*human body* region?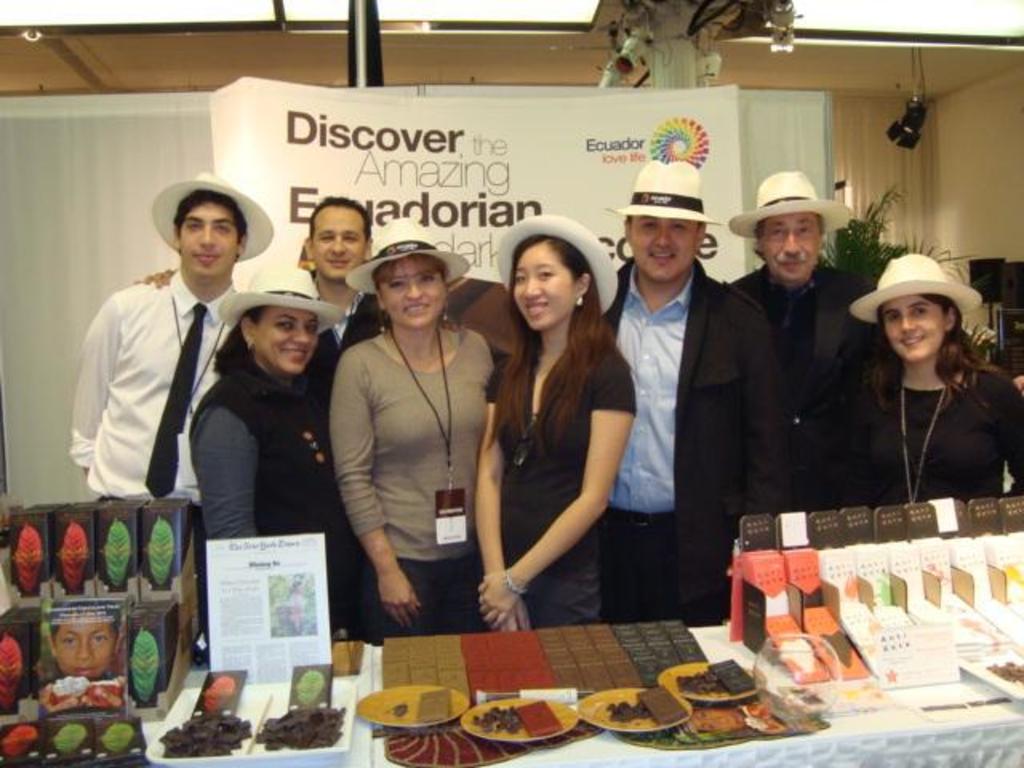
x1=608, y1=162, x2=786, y2=624
